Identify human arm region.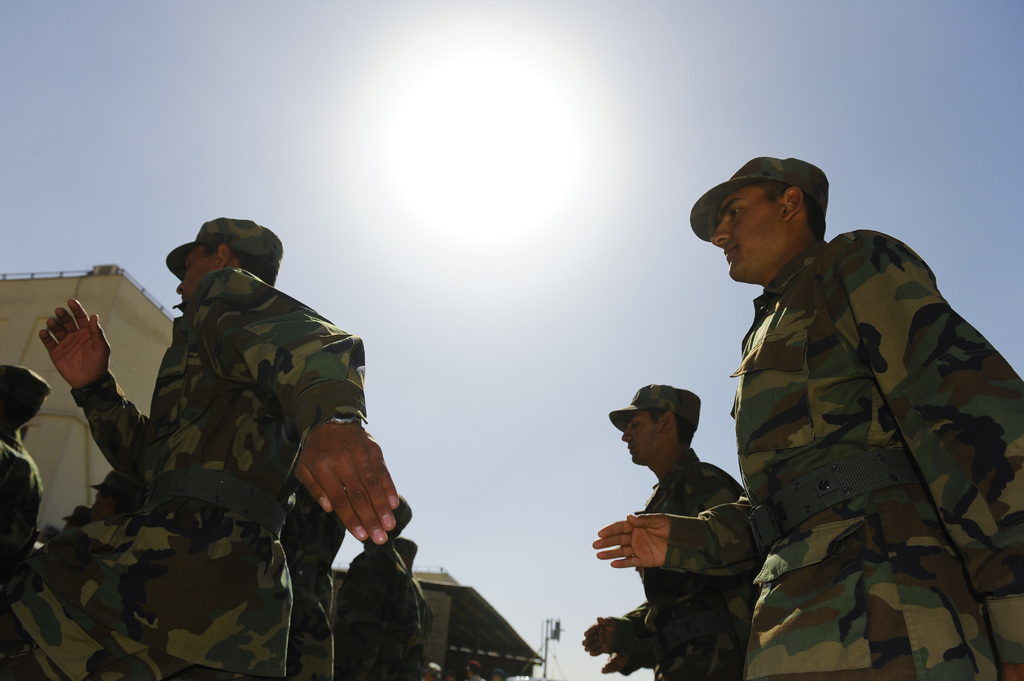
Region: select_region(39, 297, 150, 467).
